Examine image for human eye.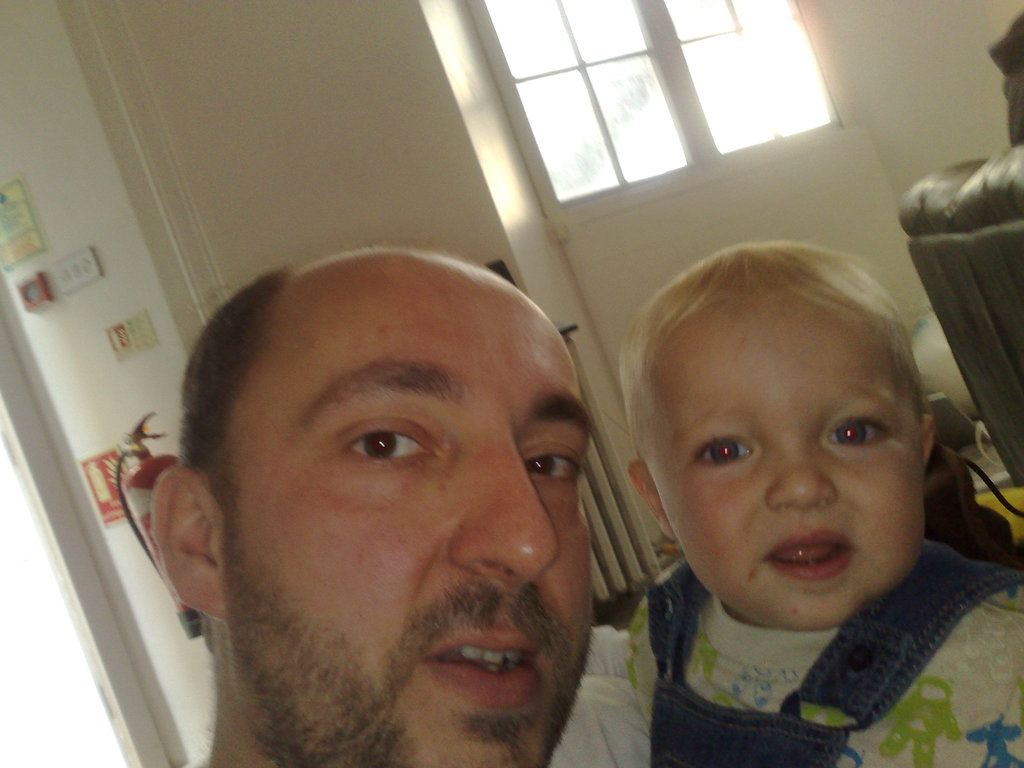
Examination result: rect(821, 415, 890, 448).
